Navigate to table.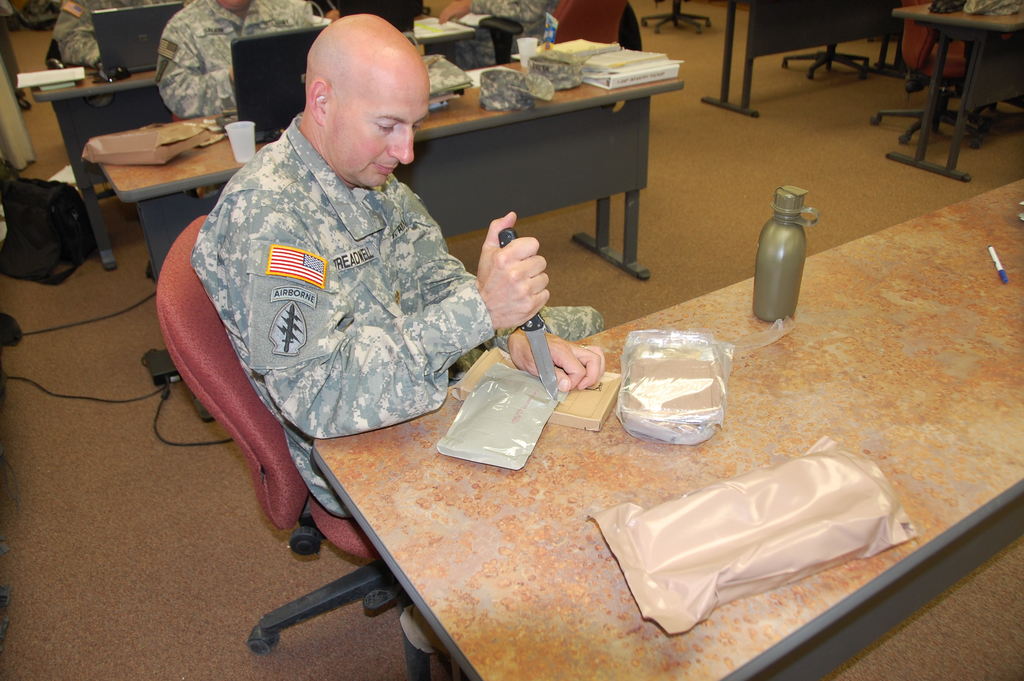
Navigation target: [x1=884, y1=0, x2=1023, y2=189].
